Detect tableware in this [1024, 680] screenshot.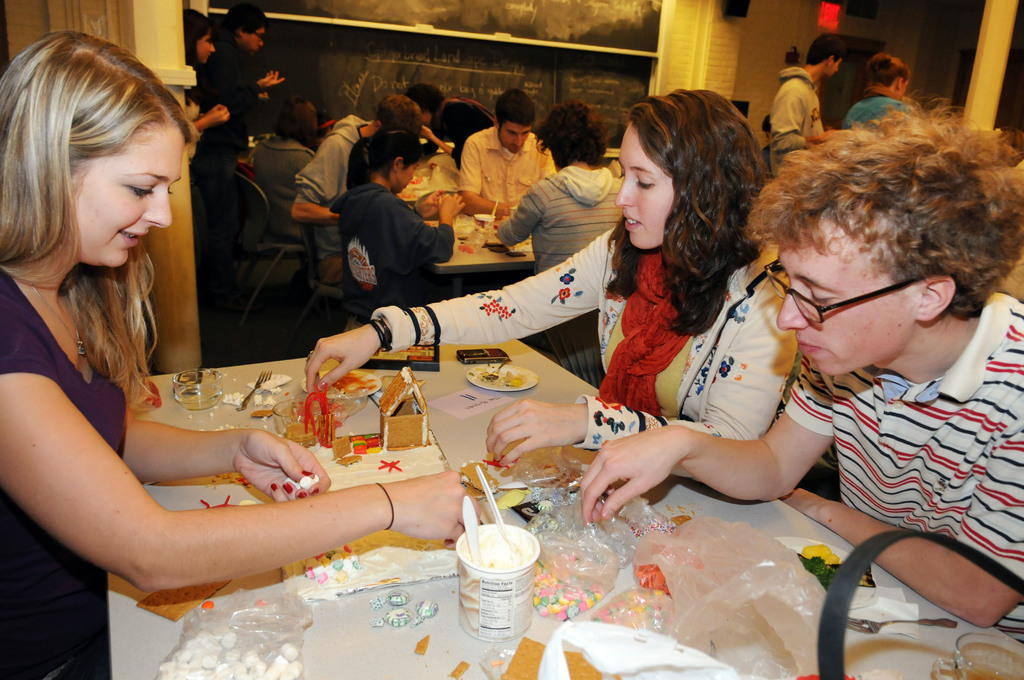
Detection: {"x1": 173, "y1": 367, "x2": 223, "y2": 409}.
